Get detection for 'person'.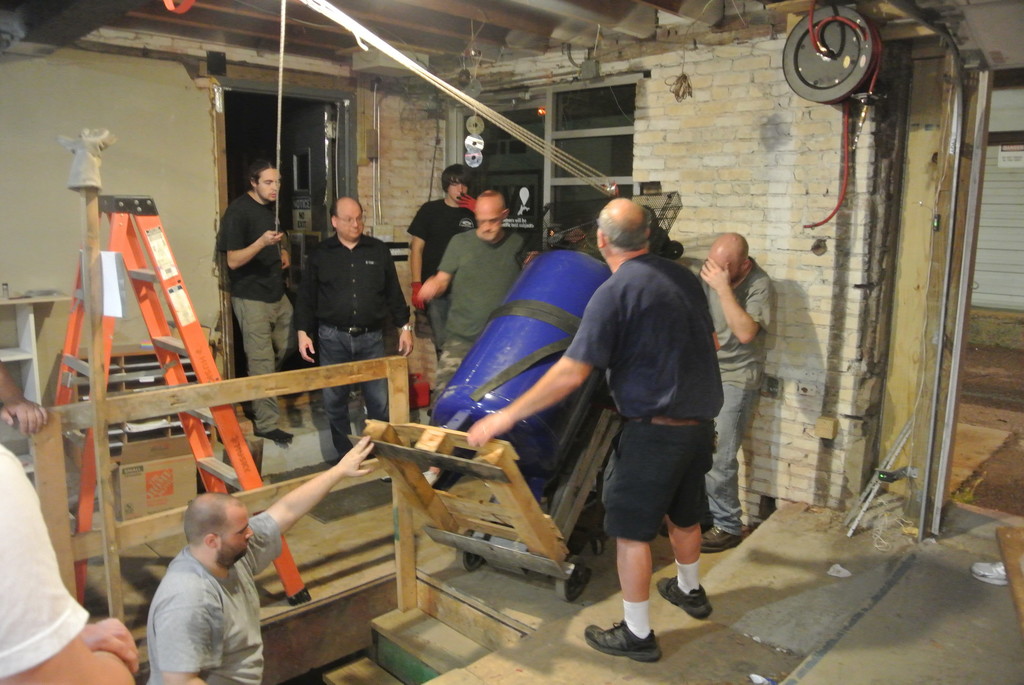
Detection: pyautogui.locateOnScreen(208, 141, 285, 402).
